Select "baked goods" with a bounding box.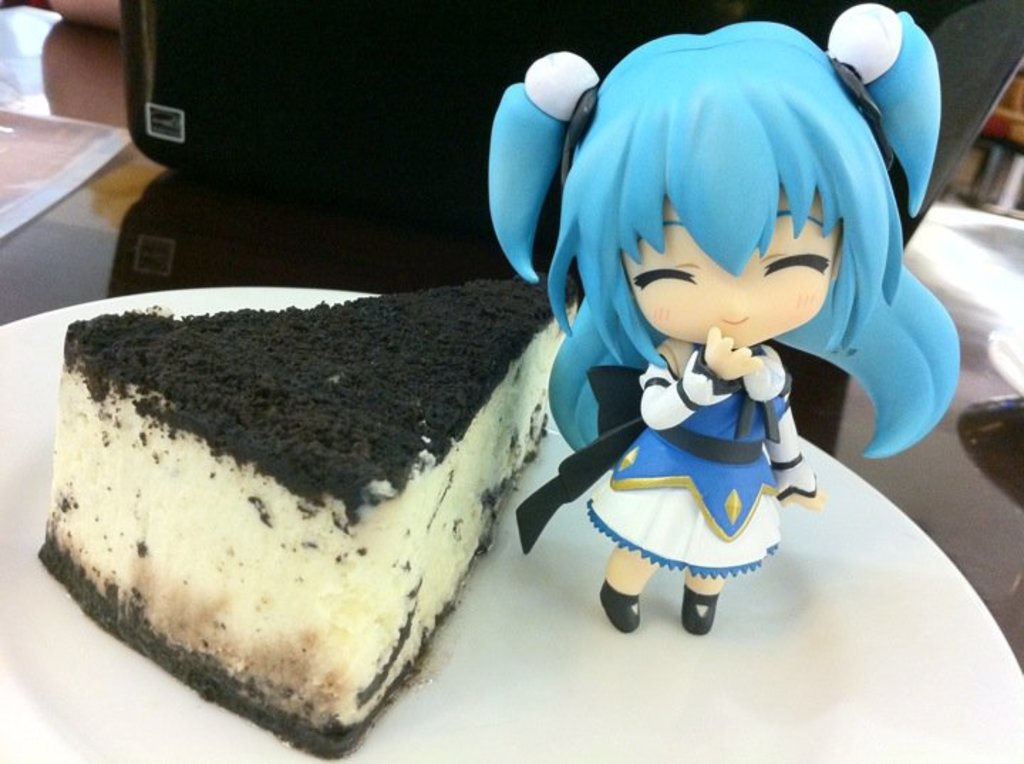
36/280/555/753.
